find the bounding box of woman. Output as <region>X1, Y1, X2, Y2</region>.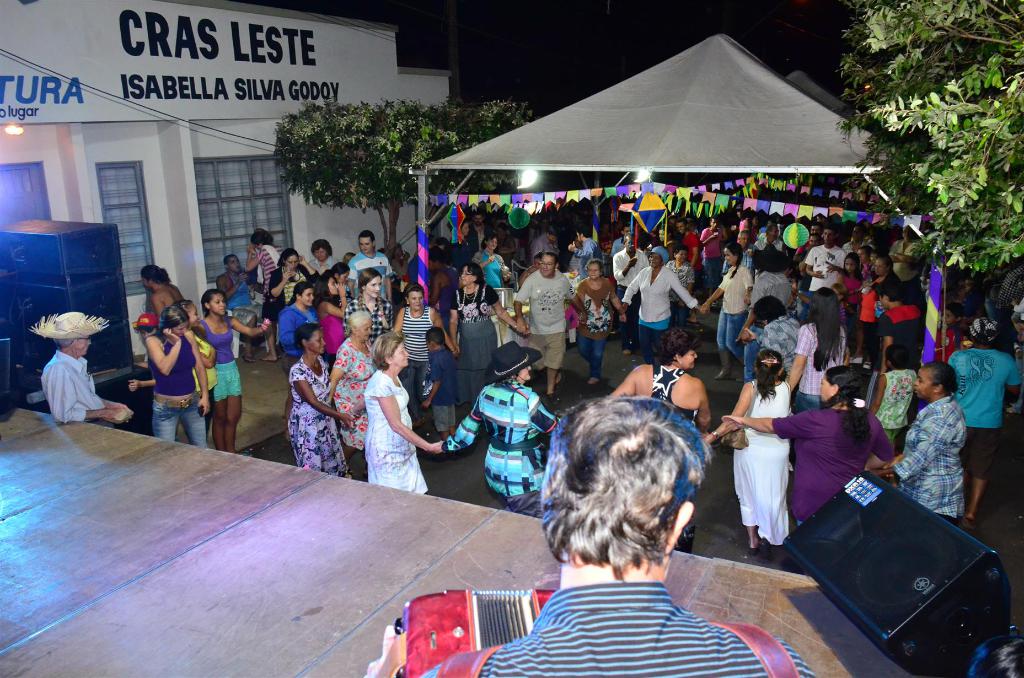
<region>387, 285, 456, 430</region>.
